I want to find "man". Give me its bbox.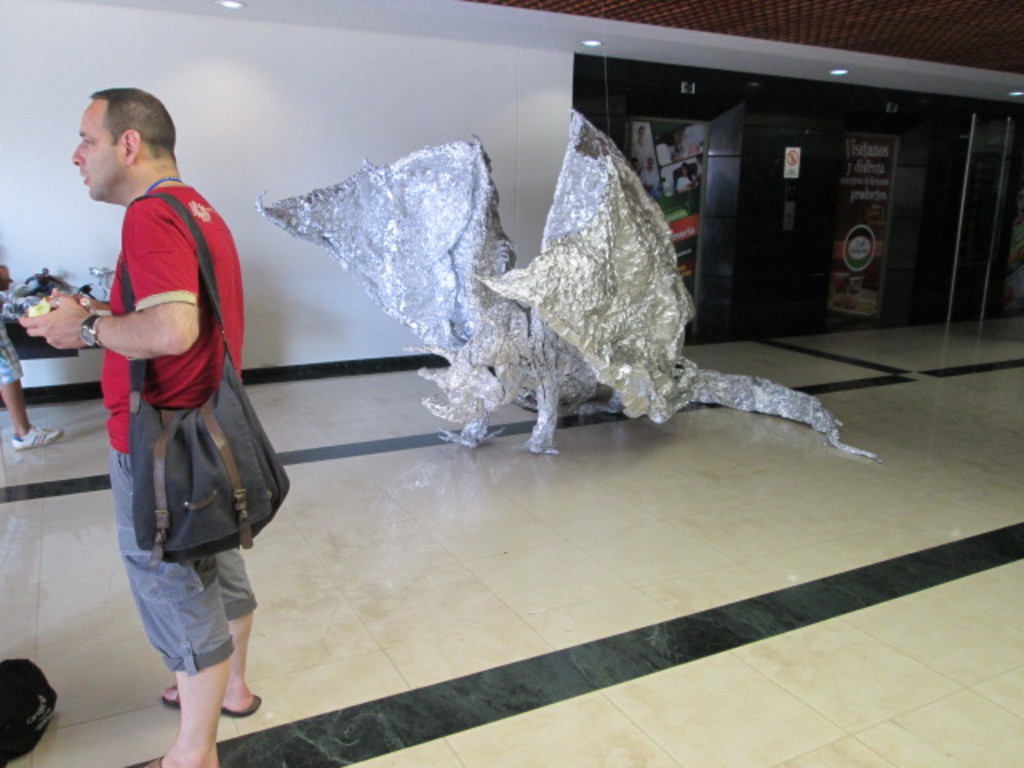
box(56, 90, 253, 578).
